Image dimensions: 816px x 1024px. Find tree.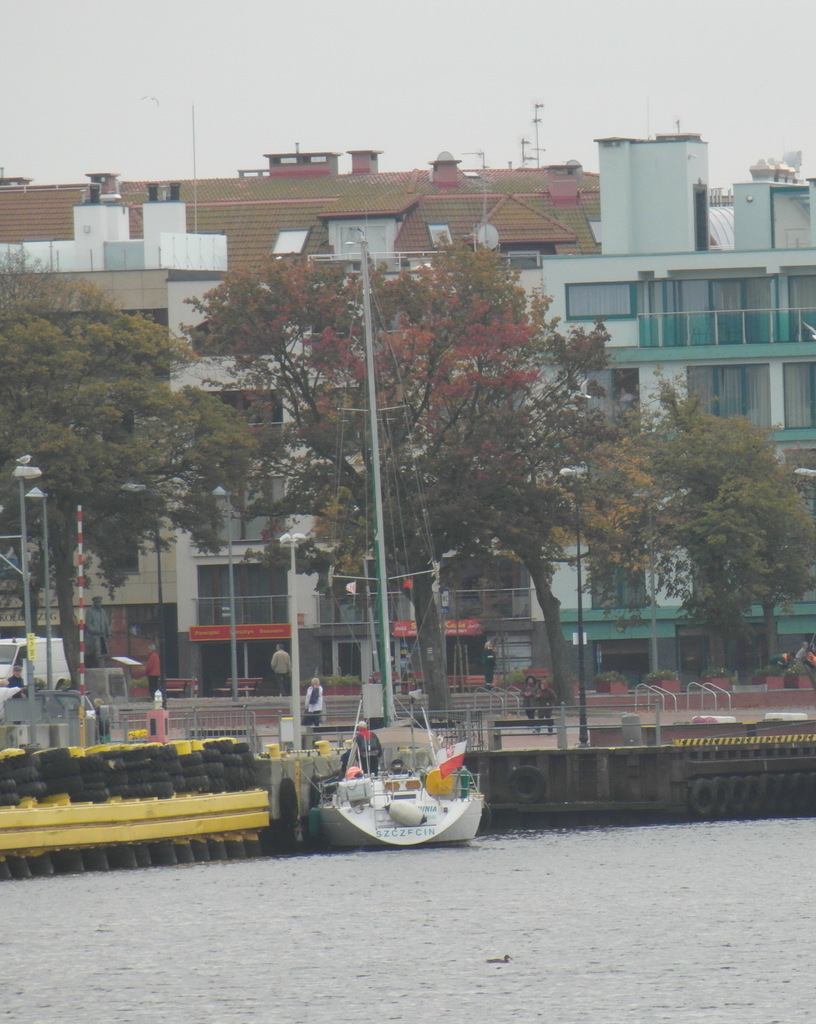
Rect(166, 251, 554, 709).
